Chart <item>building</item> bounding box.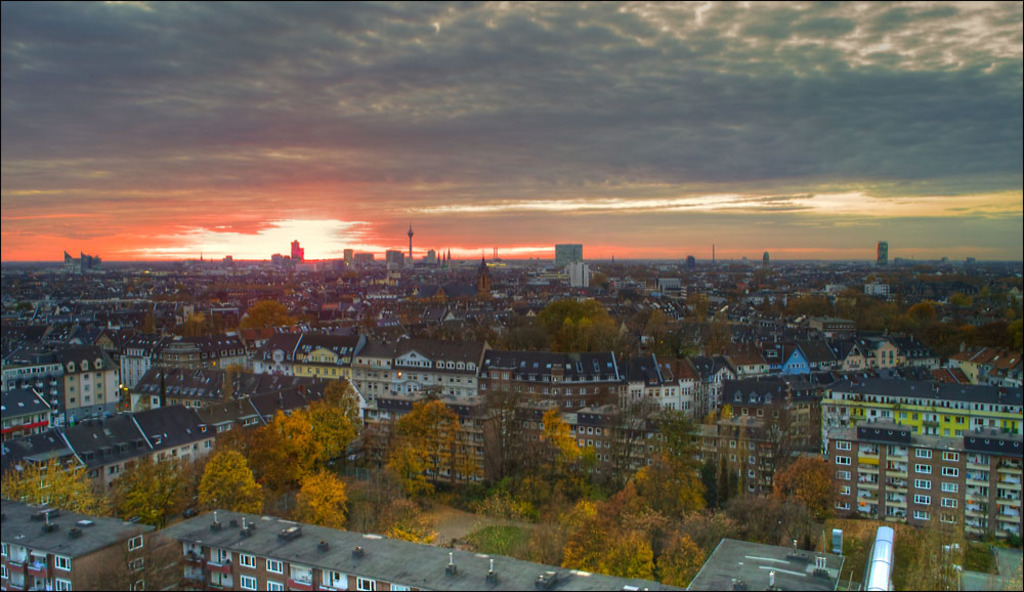
Charted: BBox(812, 370, 1023, 546).
